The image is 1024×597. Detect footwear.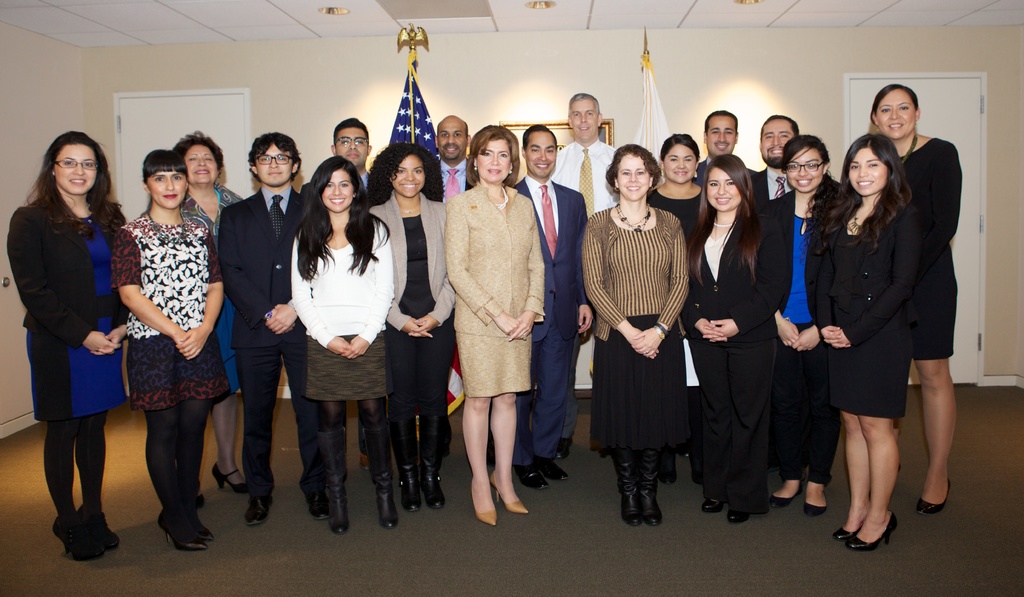
Detection: 81:508:111:553.
